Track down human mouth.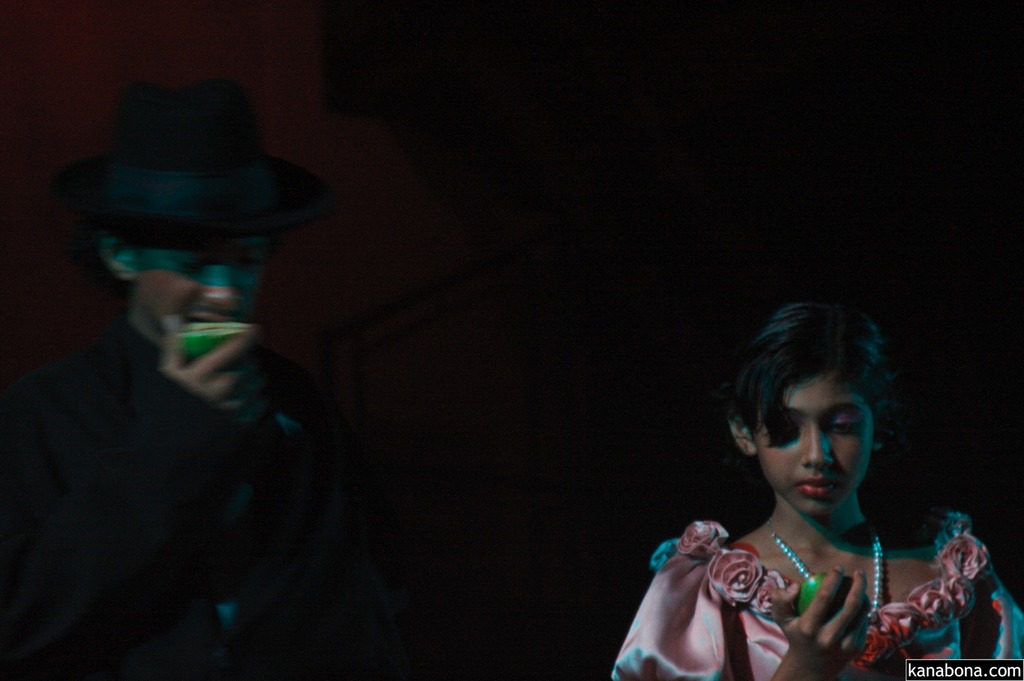
Tracked to box=[792, 479, 837, 502].
